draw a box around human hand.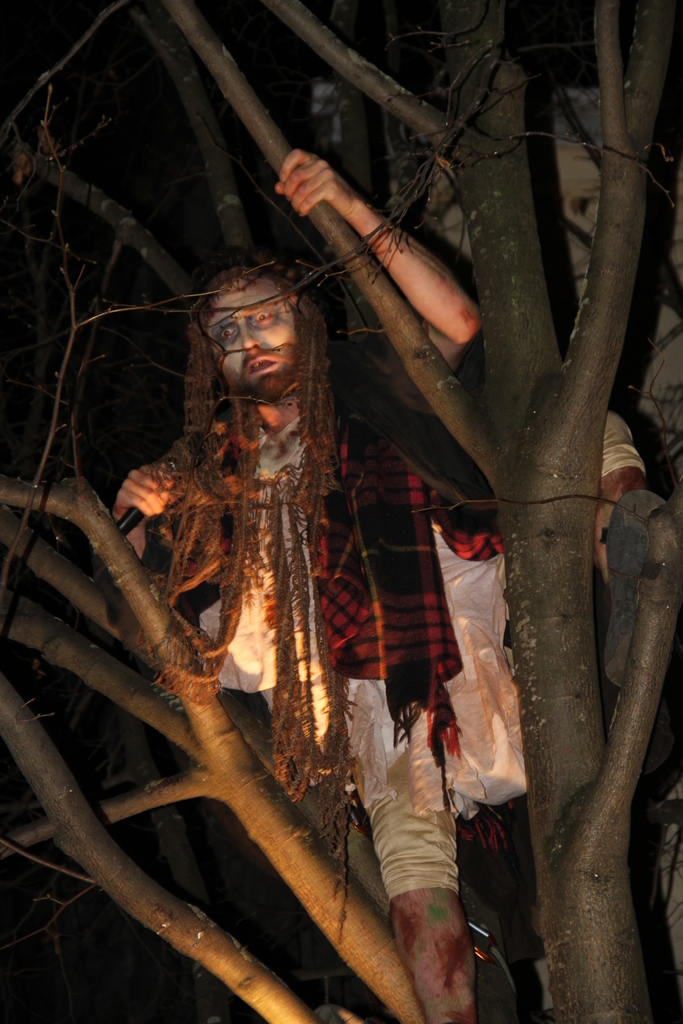
271 129 354 205.
